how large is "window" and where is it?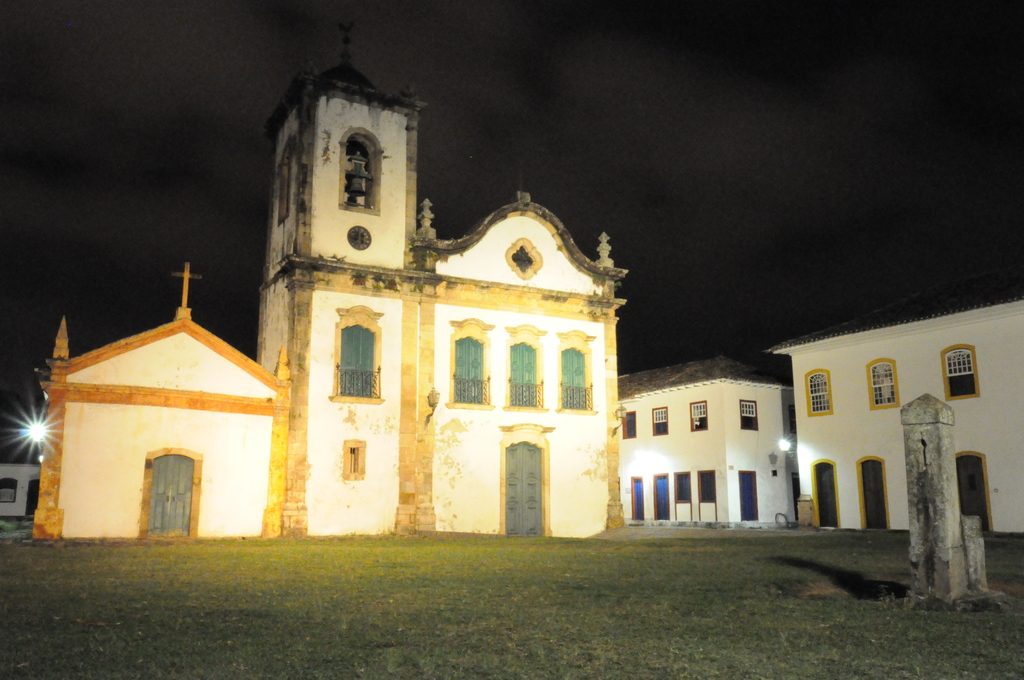
Bounding box: 942, 343, 983, 401.
